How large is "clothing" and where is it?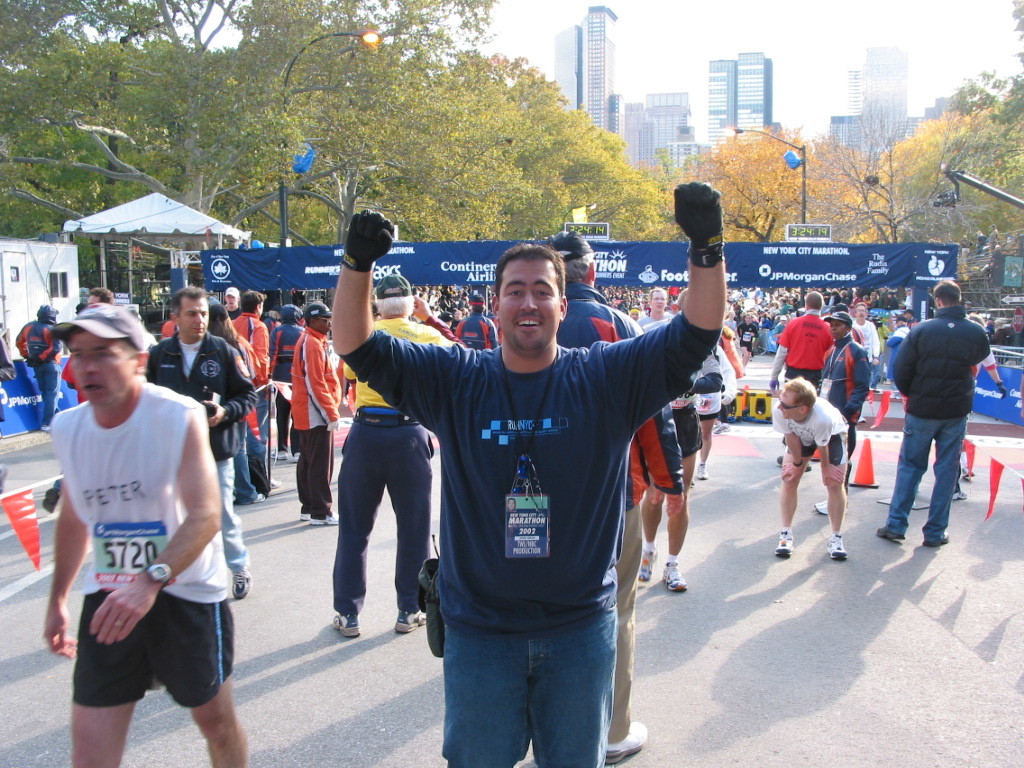
Bounding box: box(41, 368, 231, 709).
